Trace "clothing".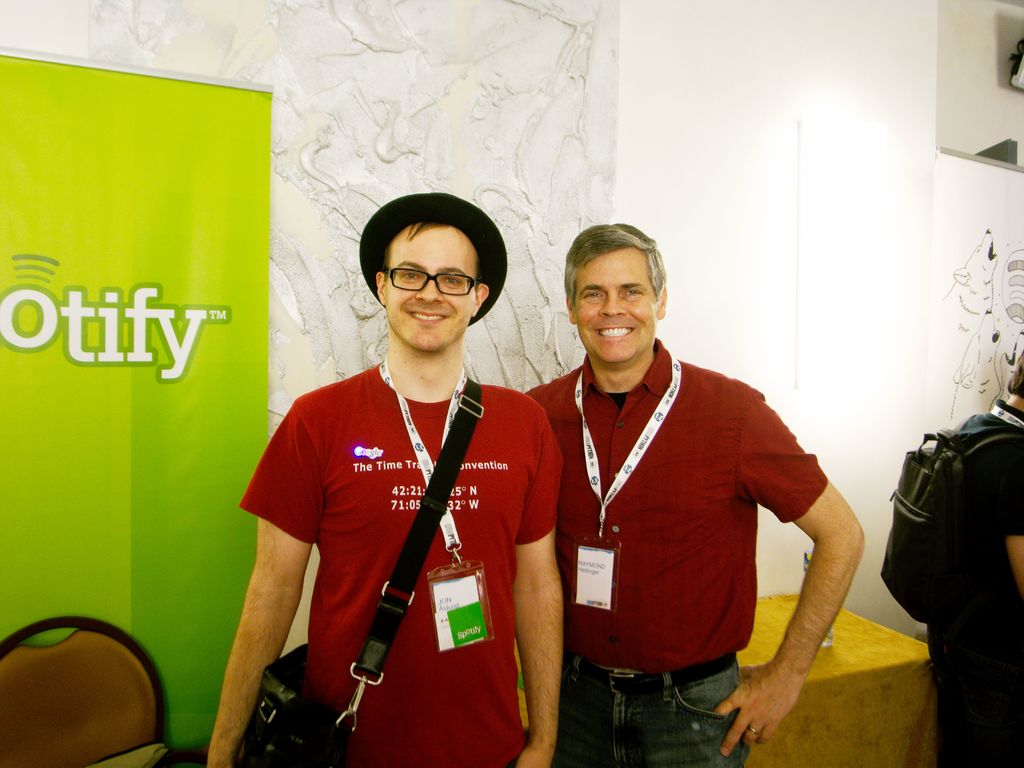
Traced to (924,401,1023,767).
